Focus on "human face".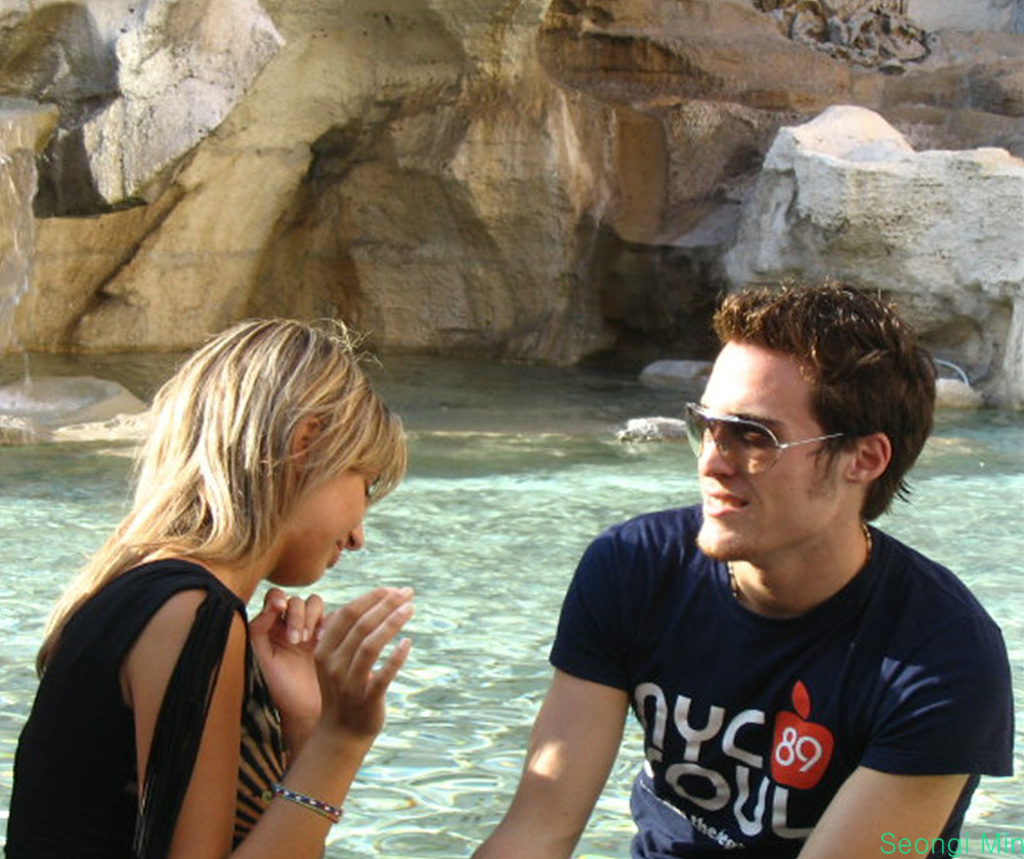
Focused at 286, 418, 373, 589.
